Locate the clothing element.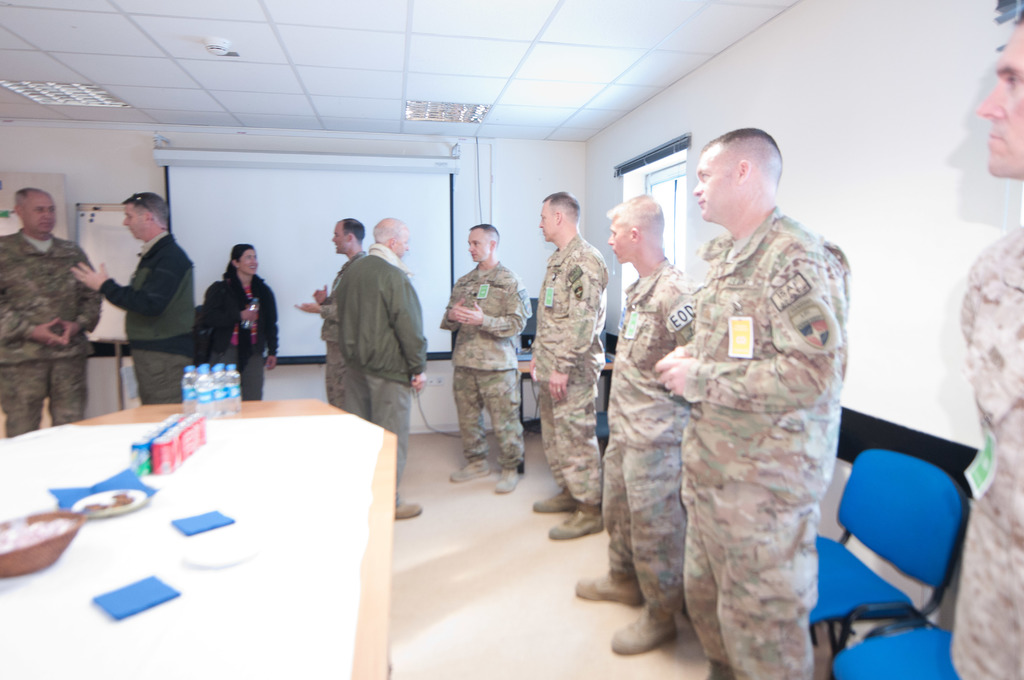
Element bbox: locate(621, 117, 867, 679).
